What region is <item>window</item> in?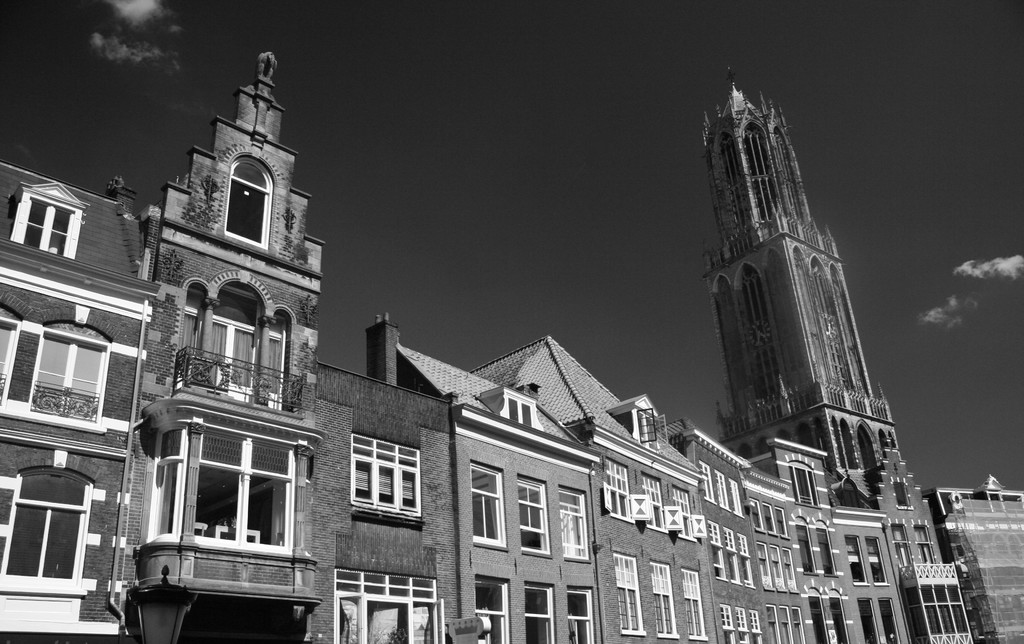
select_region(604, 458, 630, 517).
